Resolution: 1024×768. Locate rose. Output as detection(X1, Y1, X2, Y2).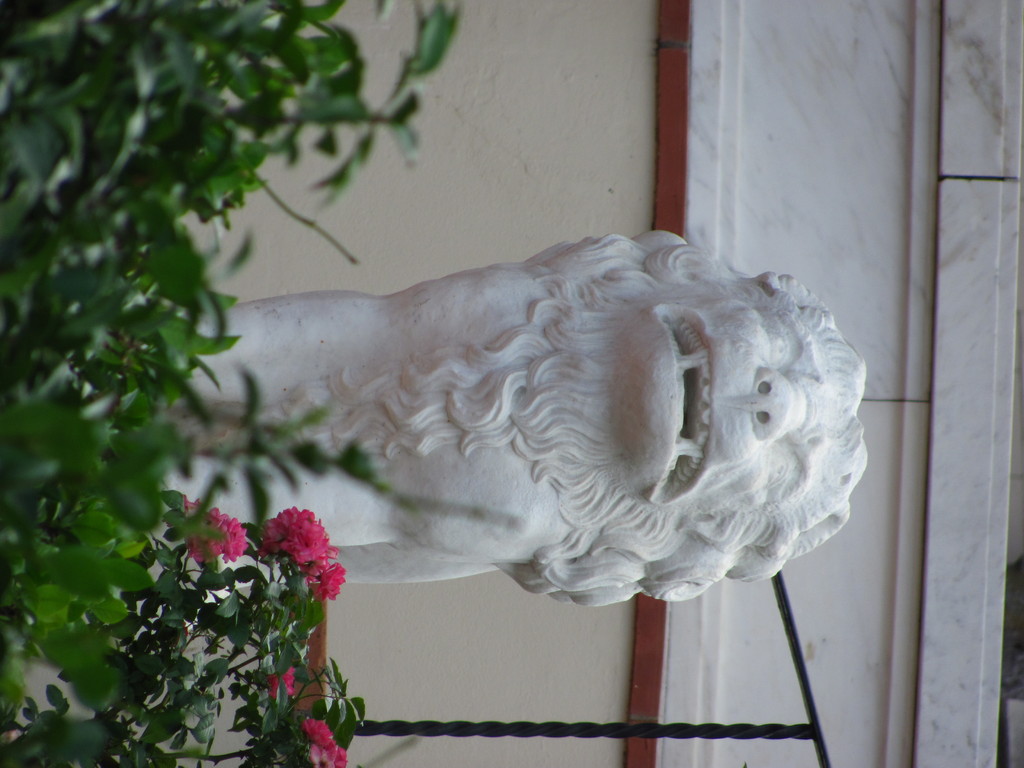
detection(263, 667, 295, 698).
